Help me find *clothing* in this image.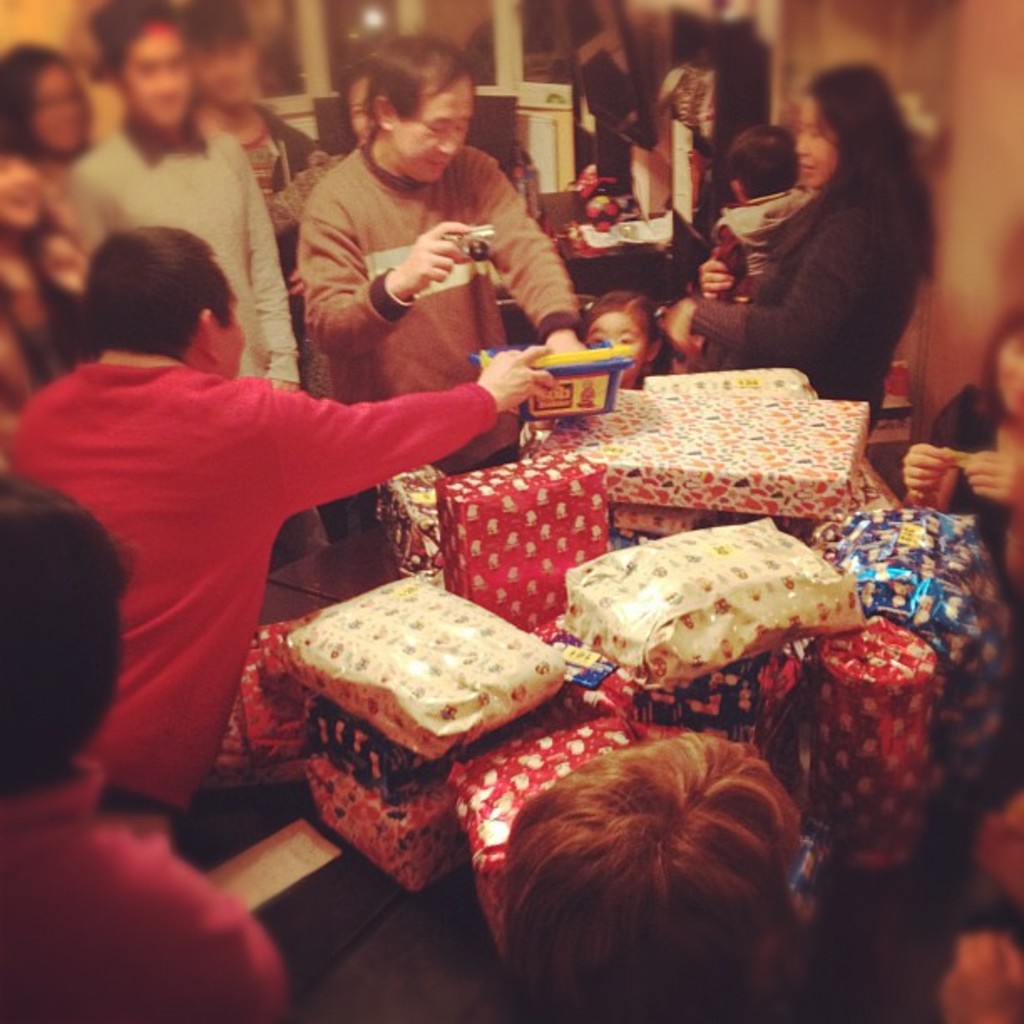
Found it: box=[37, 251, 494, 847].
